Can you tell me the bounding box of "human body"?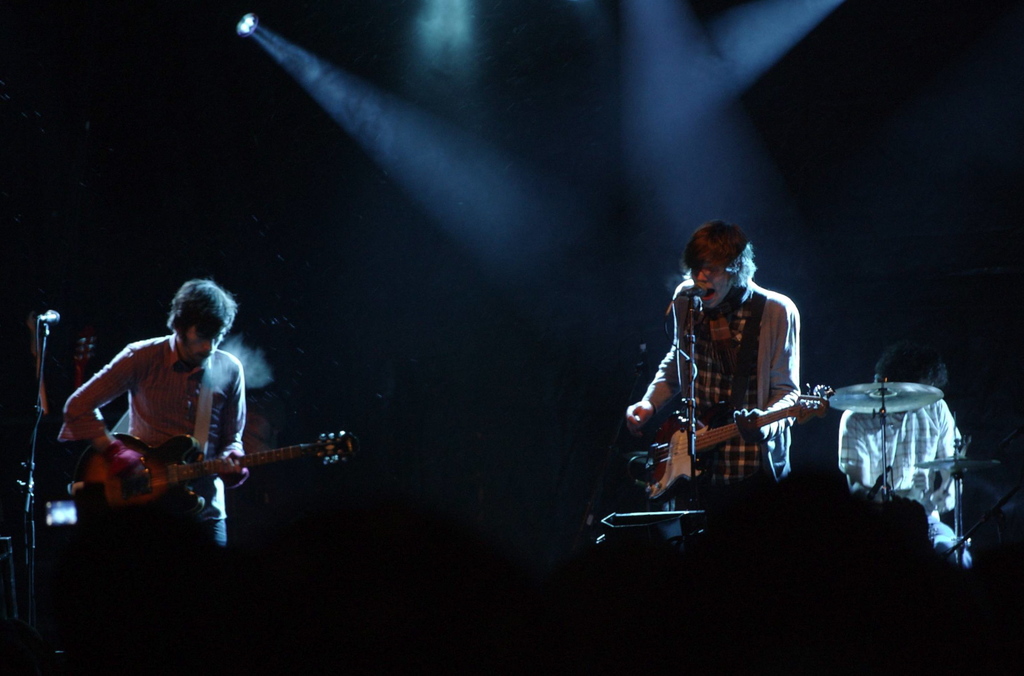
bbox=(622, 222, 843, 588).
